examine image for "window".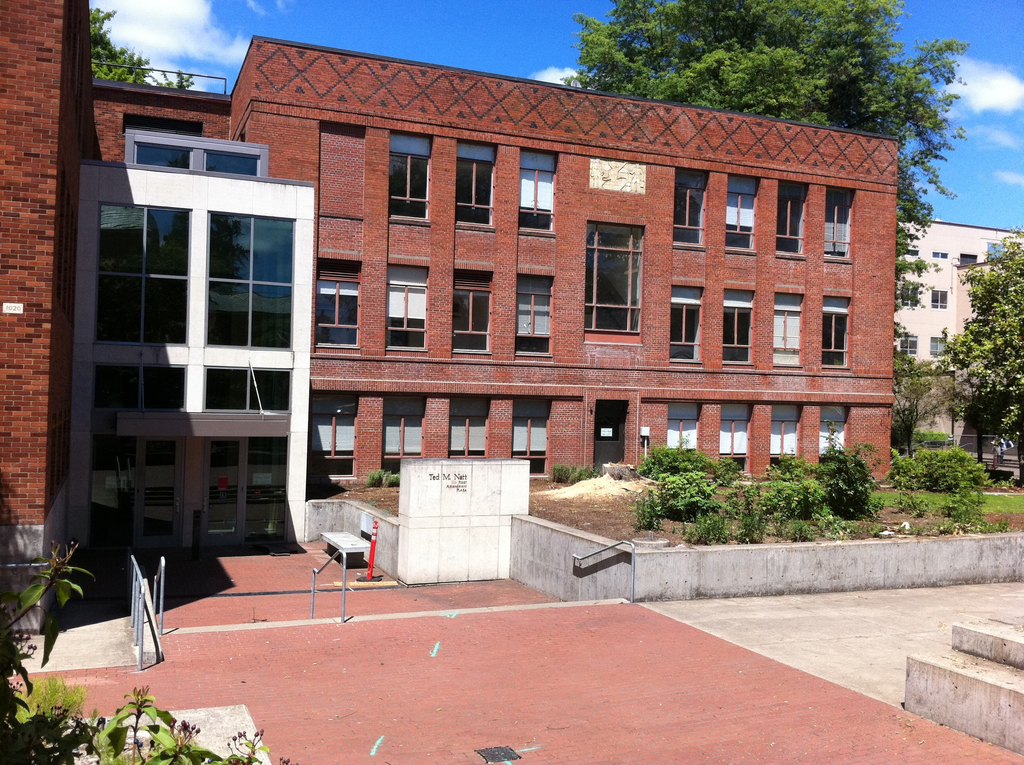
Examination result: left=383, top=396, right=423, bottom=472.
